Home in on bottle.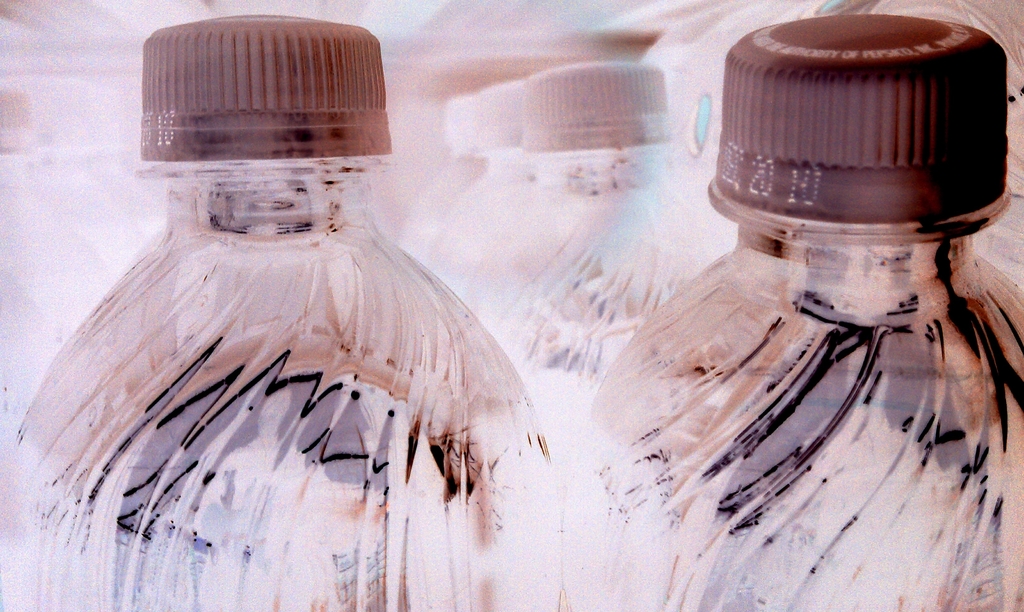
Homed in at BBox(394, 88, 477, 264).
